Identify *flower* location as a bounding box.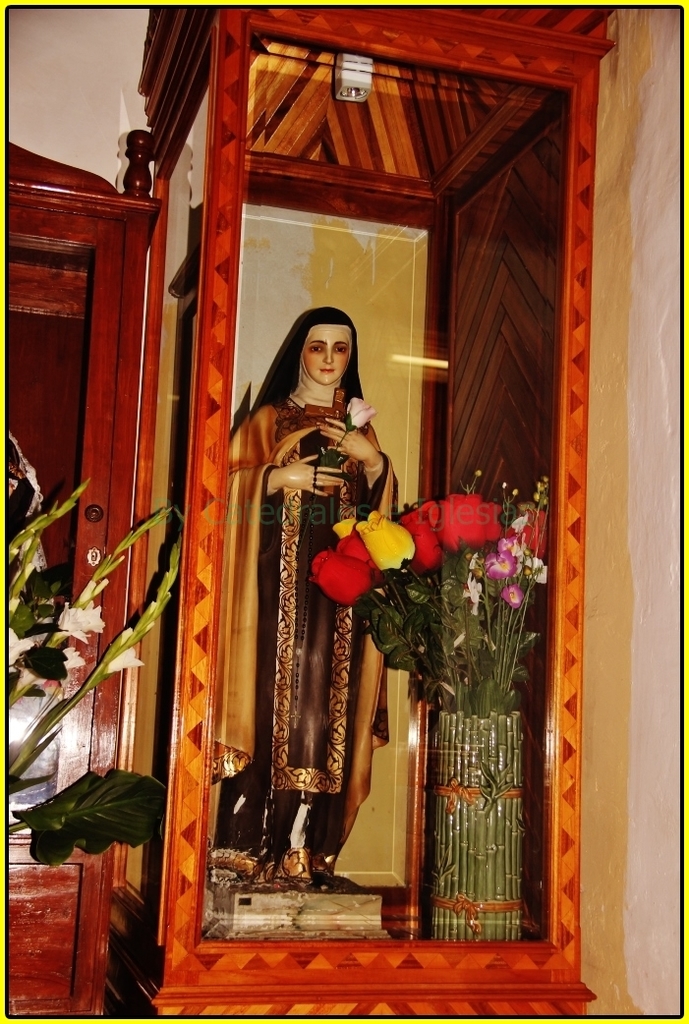
438:492:498:556.
